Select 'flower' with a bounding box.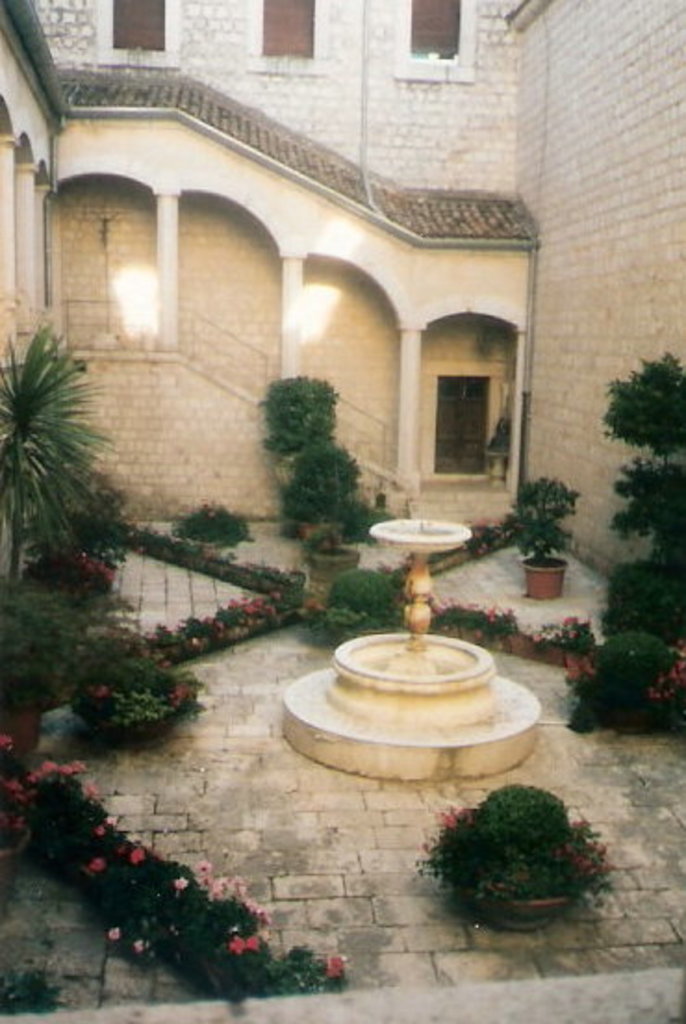
detection(171, 673, 198, 701).
